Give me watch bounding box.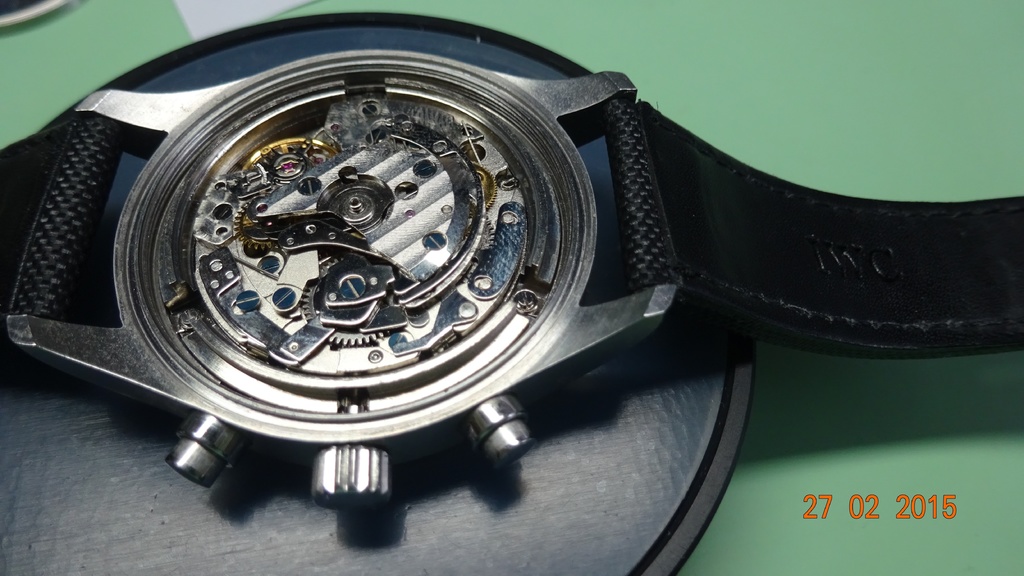
(left=0, top=47, right=1021, bottom=514).
